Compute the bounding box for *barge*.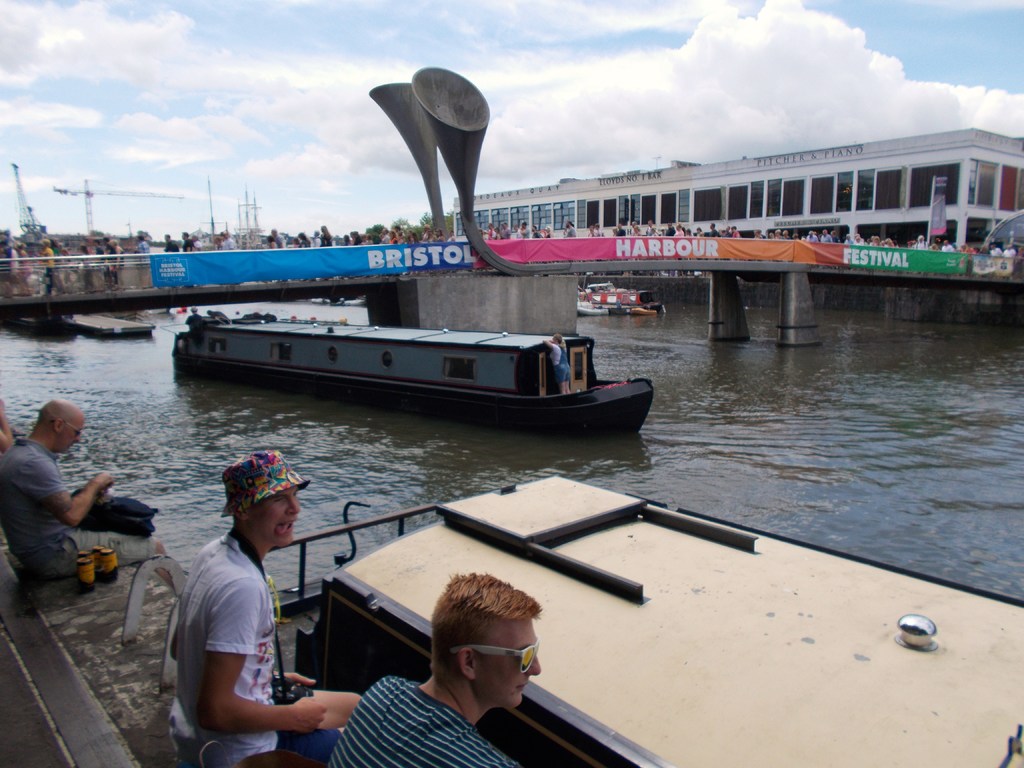
[left=580, top=282, right=662, bottom=314].
